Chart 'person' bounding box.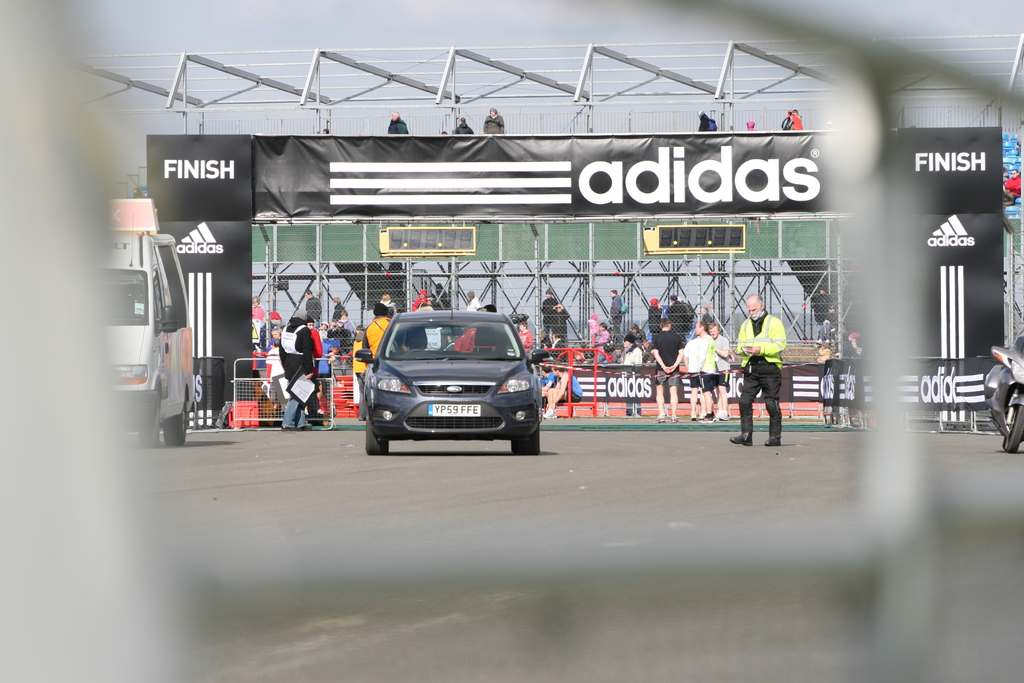
Charted: 810:278:842:345.
